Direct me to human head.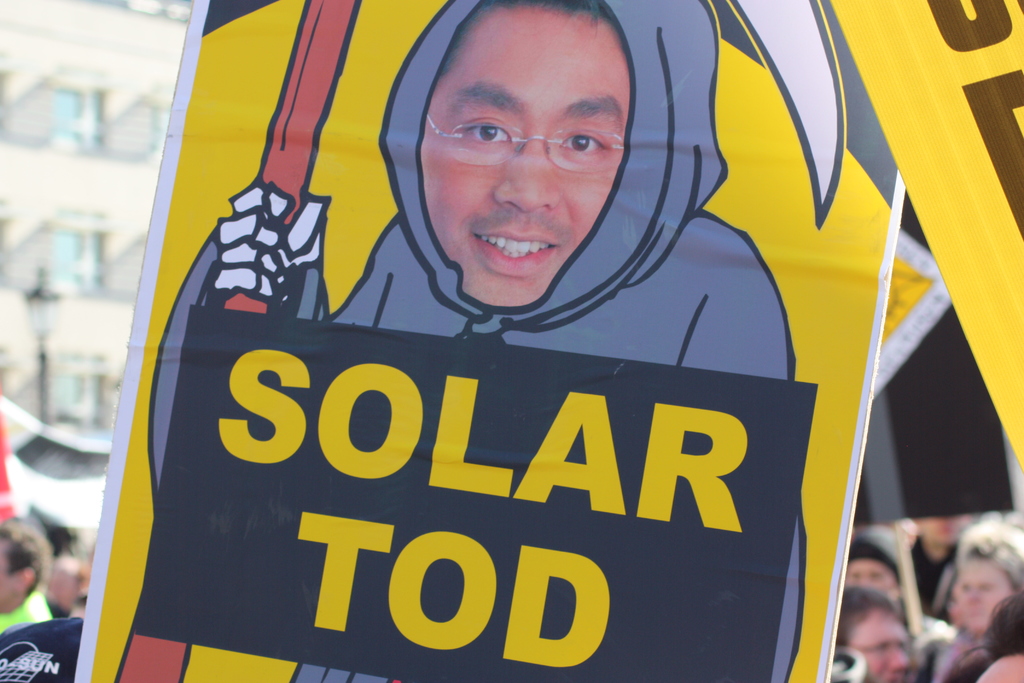
Direction: 918 514 971 562.
